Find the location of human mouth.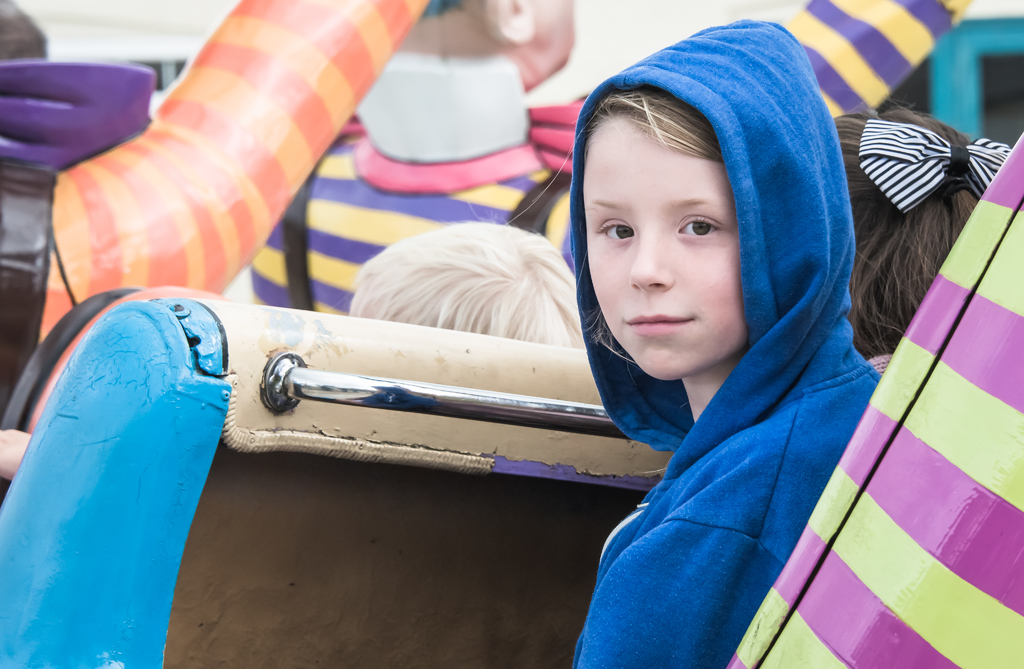
Location: box(620, 307, 696, 335).
